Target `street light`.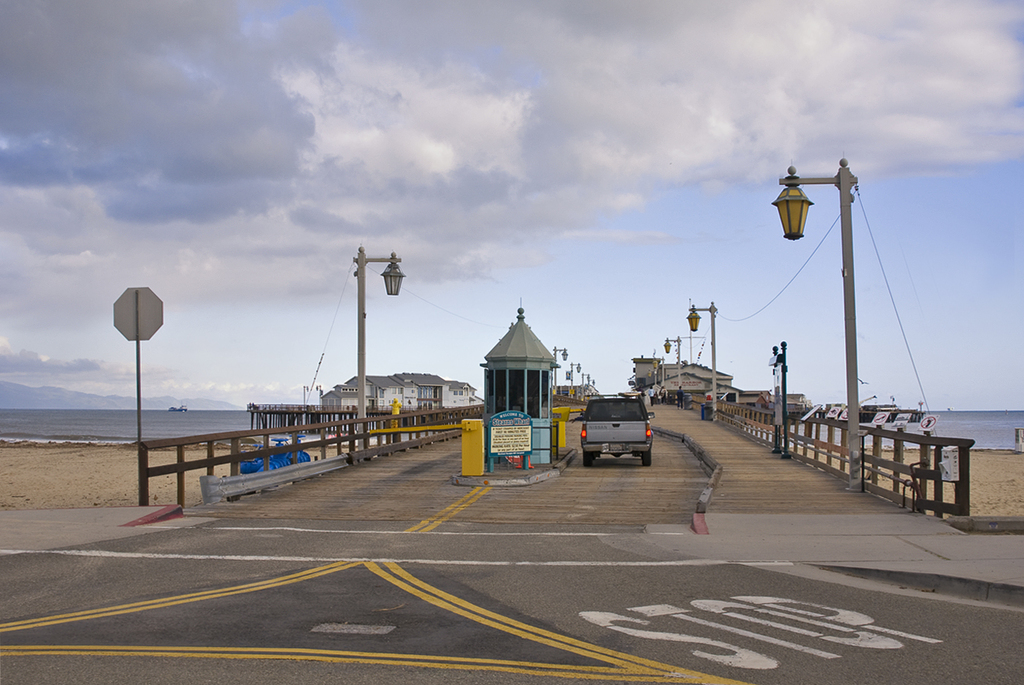
Target region: bbox=[686, 300, 719, 420].
